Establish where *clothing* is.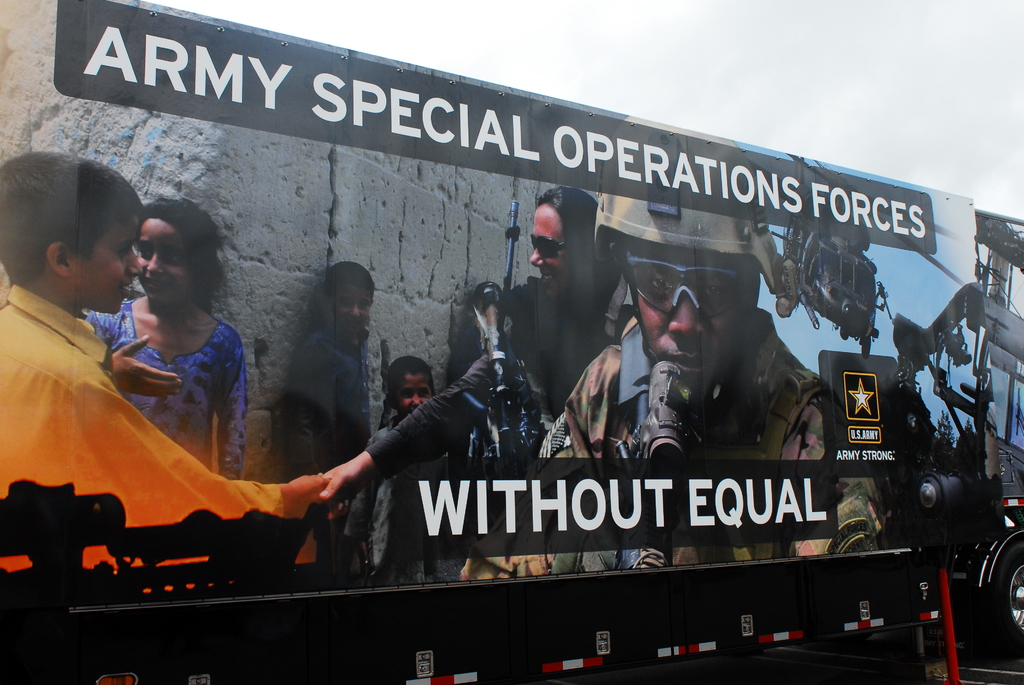
Established at <region>366, 278, 616, 462</region>.
